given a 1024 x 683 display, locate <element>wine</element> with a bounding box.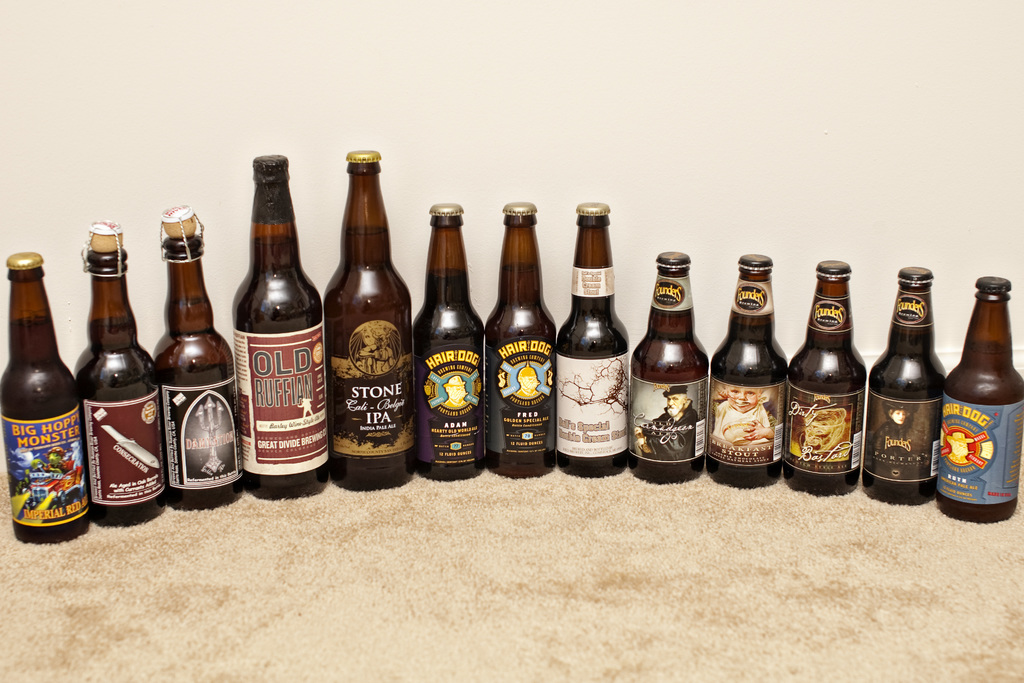
Located: (x1=868, y1=331, x2=945, y2=507).
